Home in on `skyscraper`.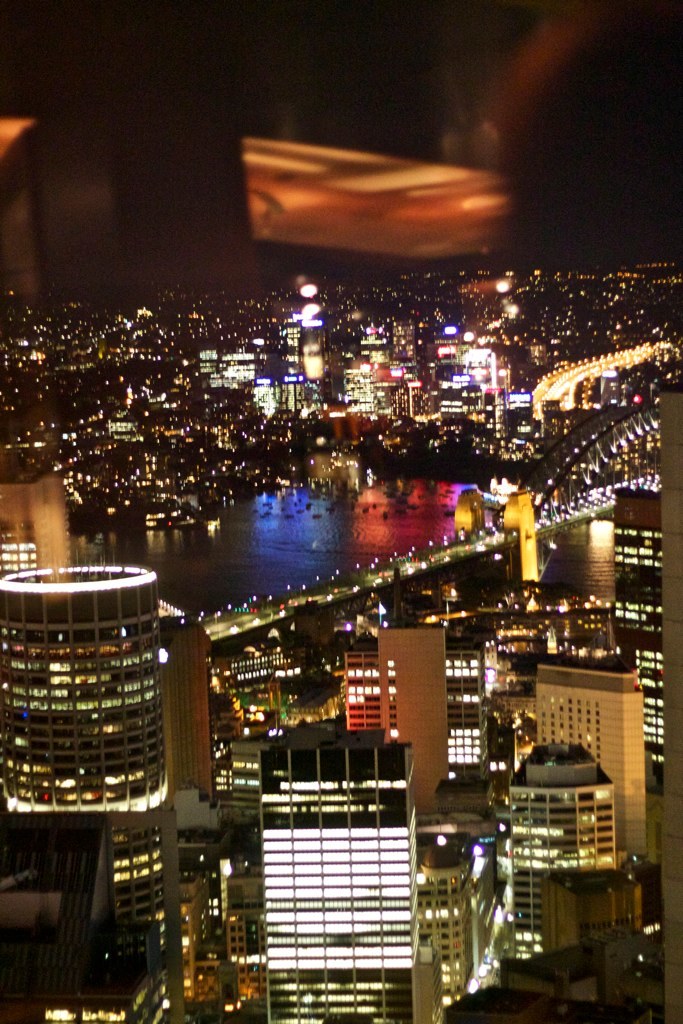
Homed in at pyautogui.locateOnScreen(0, 557, 163, 820).
